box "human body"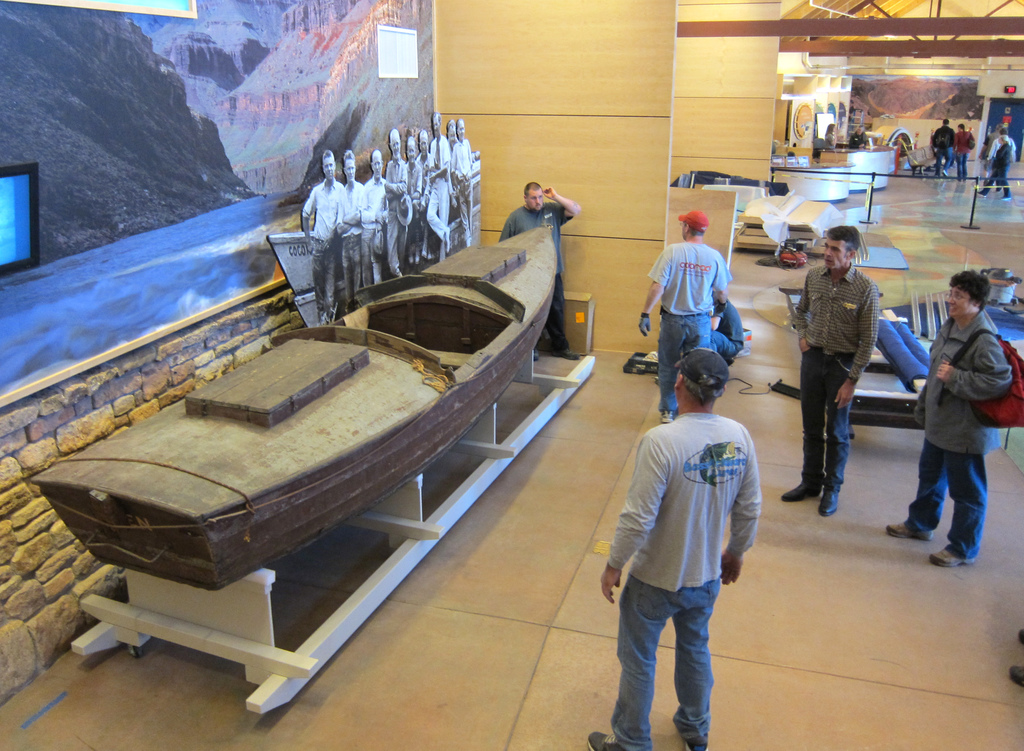
pyautogui.locateOnScreen(960, 133, 977, 175)
